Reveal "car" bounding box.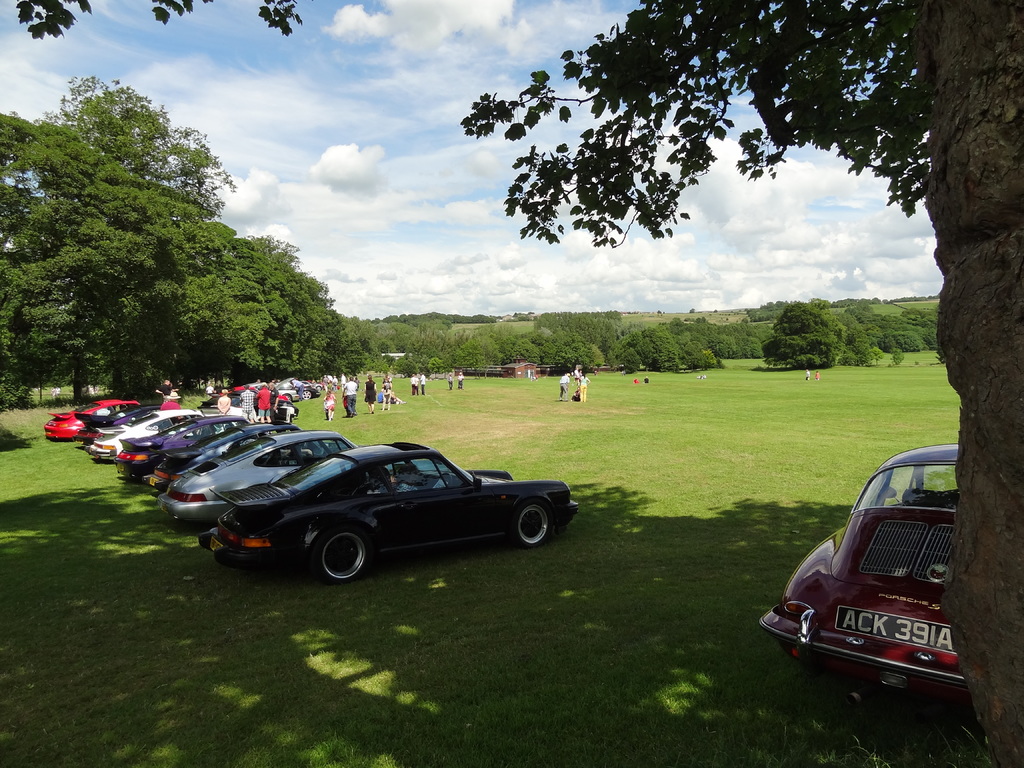
Revealed: left=196, top=439, right=580, bottom=583.
